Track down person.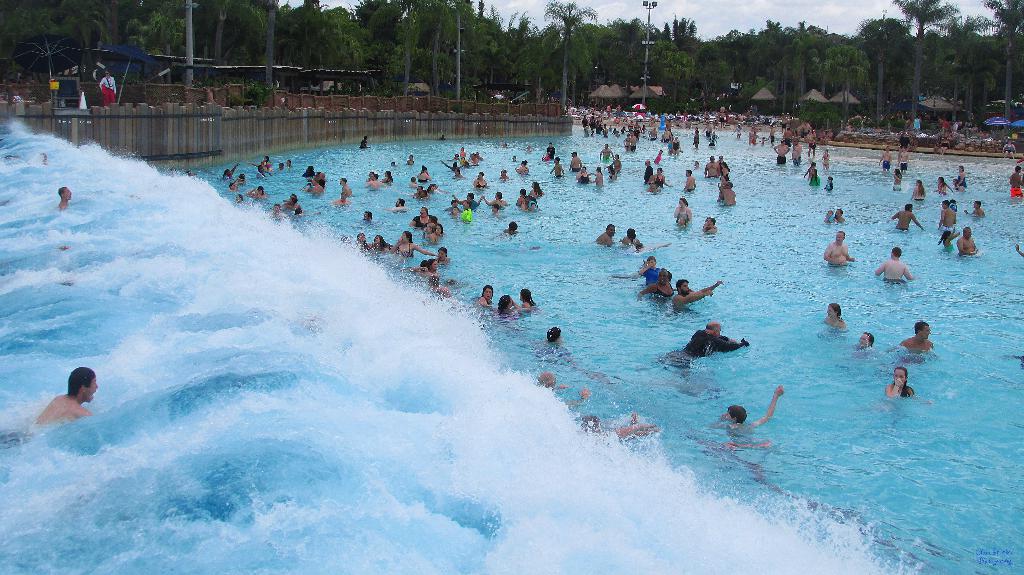
Tracked to (x1=856, y1=331, x2=876, y2=348).
